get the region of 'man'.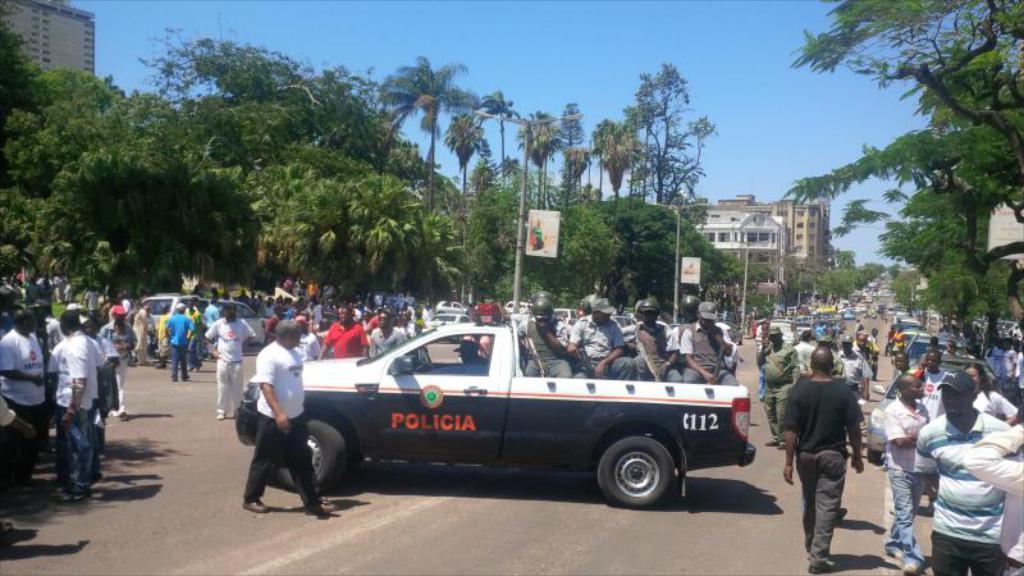
{"left": 623, "top": 300, "right": 681, "bottom": 380}.
